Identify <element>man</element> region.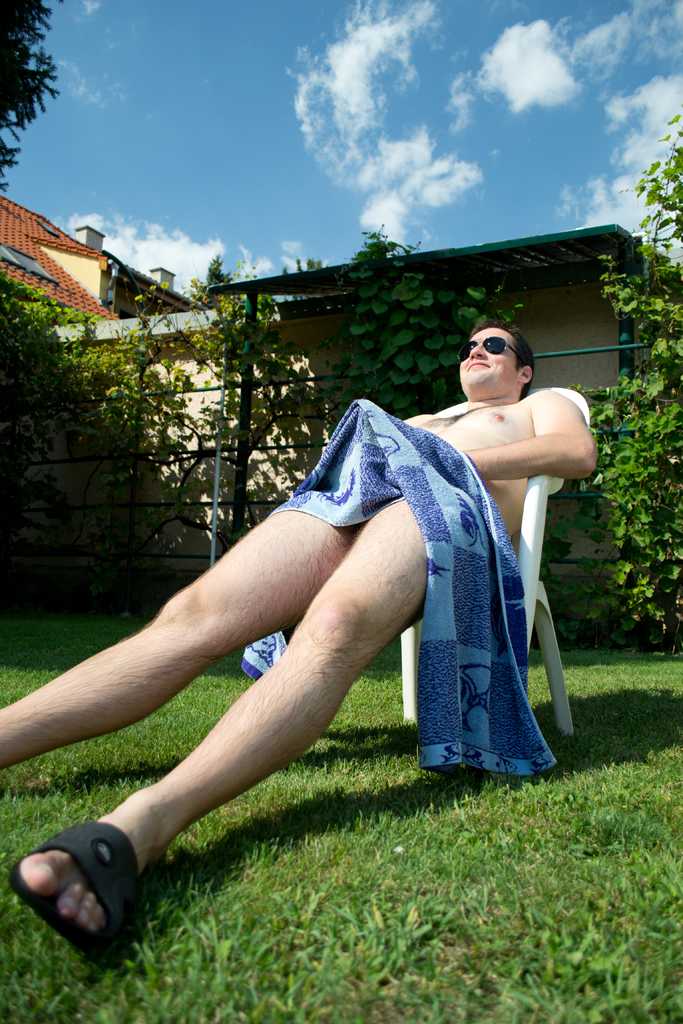
Region: locate(78, 268, 588, 923).
